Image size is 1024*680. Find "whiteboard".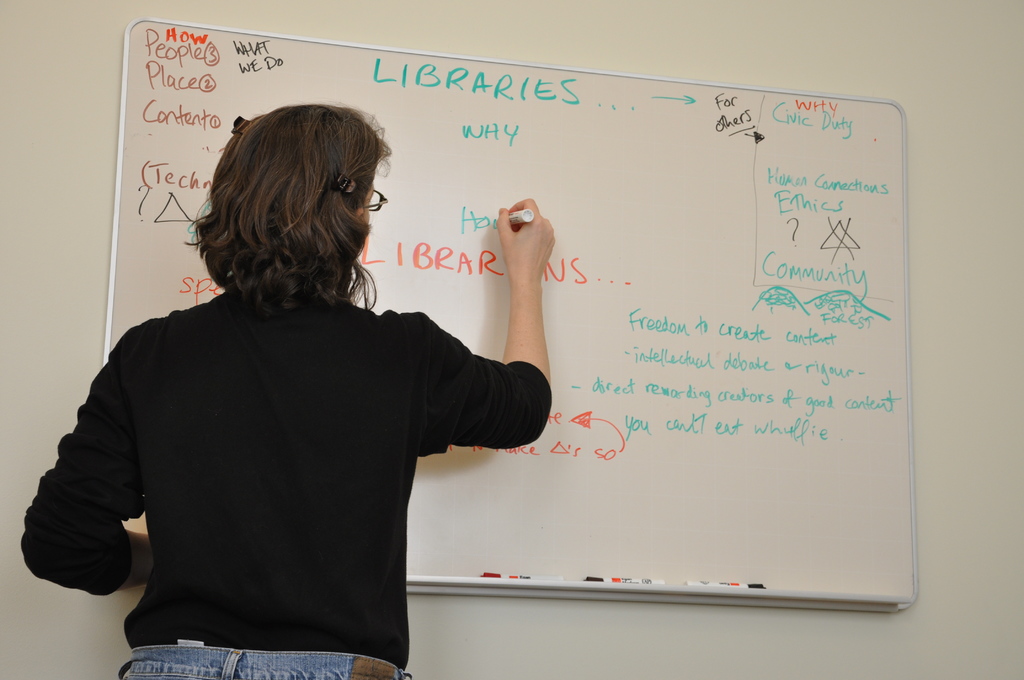
(97, 12, 923, 614).
